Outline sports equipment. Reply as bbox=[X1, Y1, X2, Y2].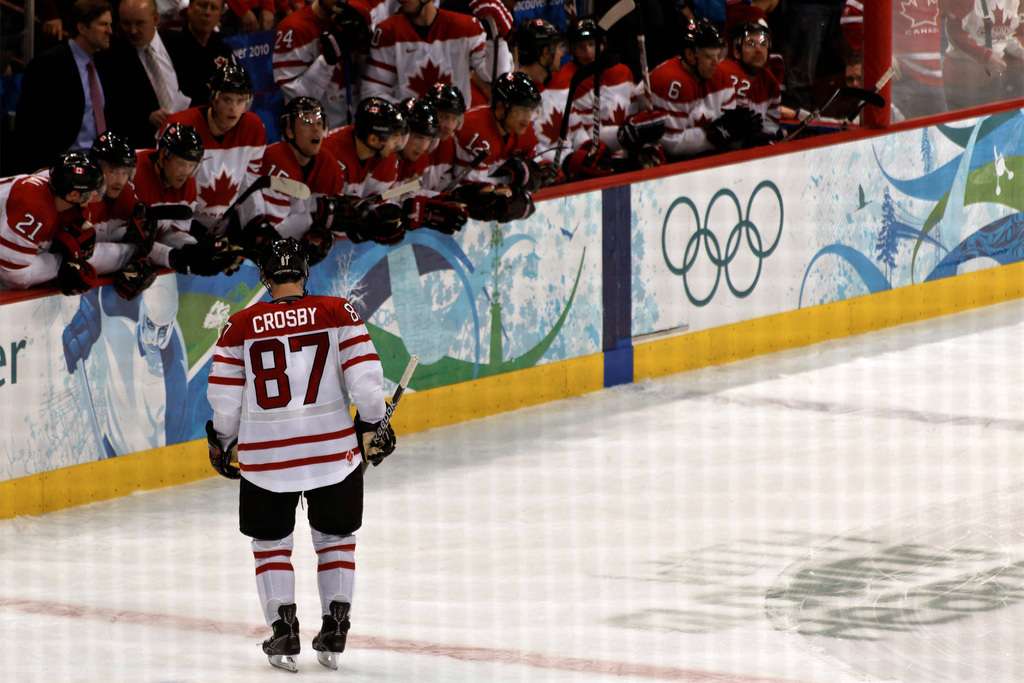
bbox=[148, 201, 192, 222].
